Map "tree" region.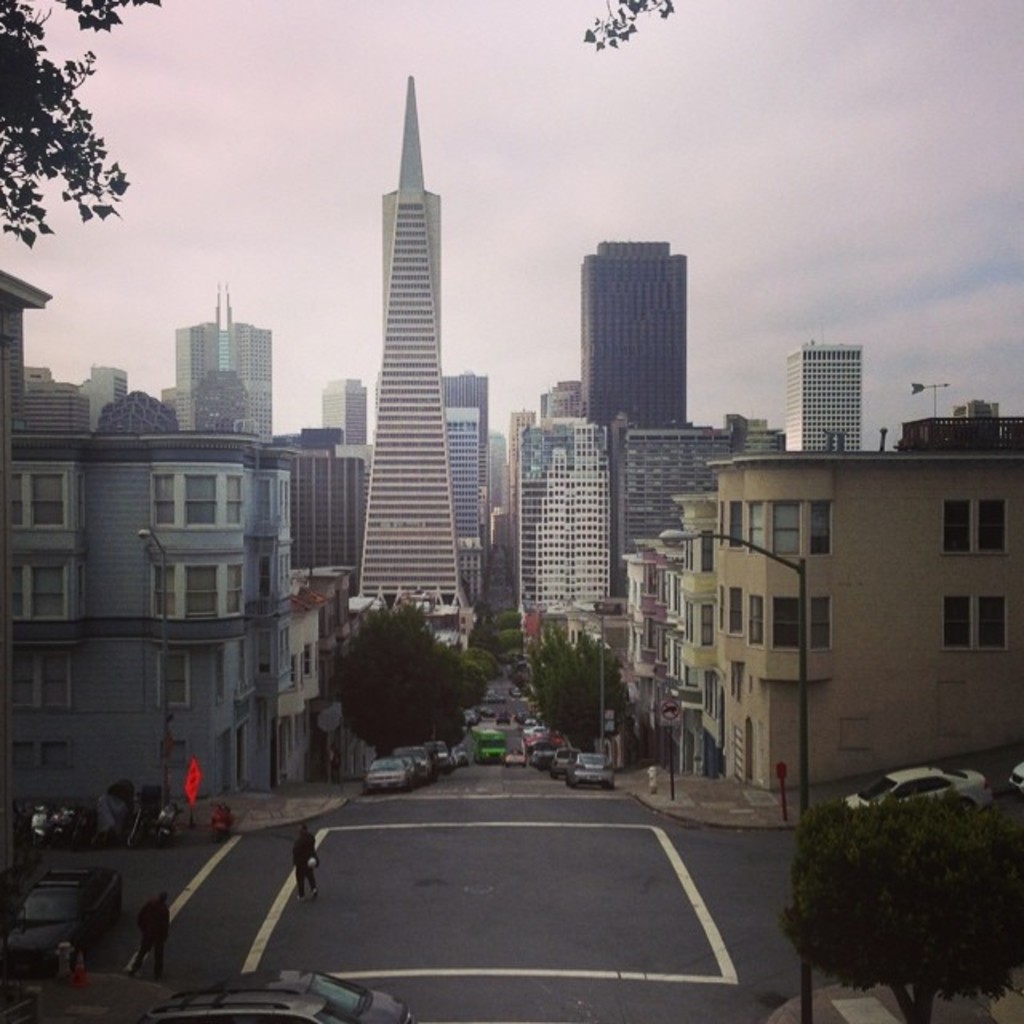
Mapped to 499, 598, 541, 686.
